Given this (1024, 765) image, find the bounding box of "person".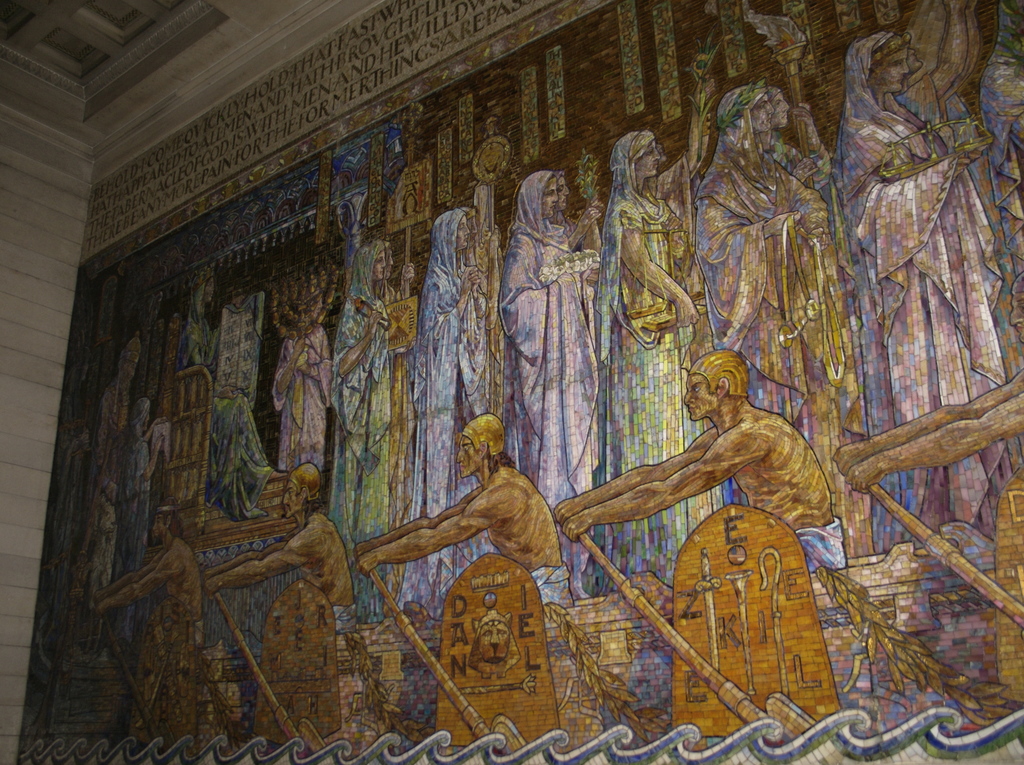
region(594, 119, 699, 584).
